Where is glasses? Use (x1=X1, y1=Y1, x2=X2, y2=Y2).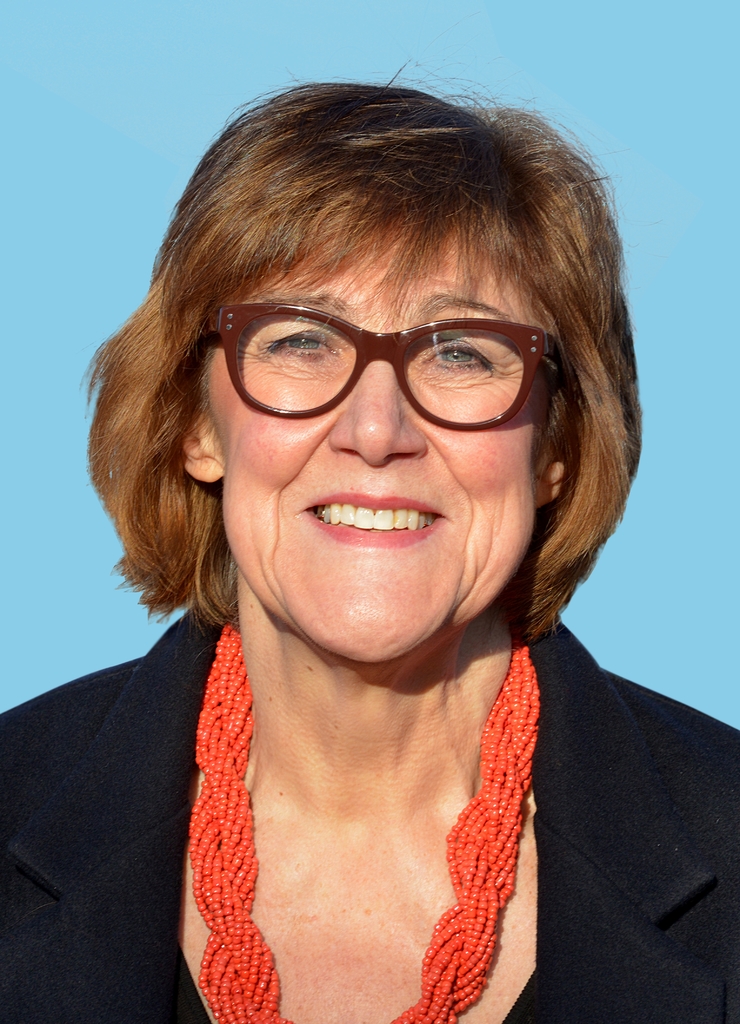
(x1=199, y1=302, x2=557, y2=435).
